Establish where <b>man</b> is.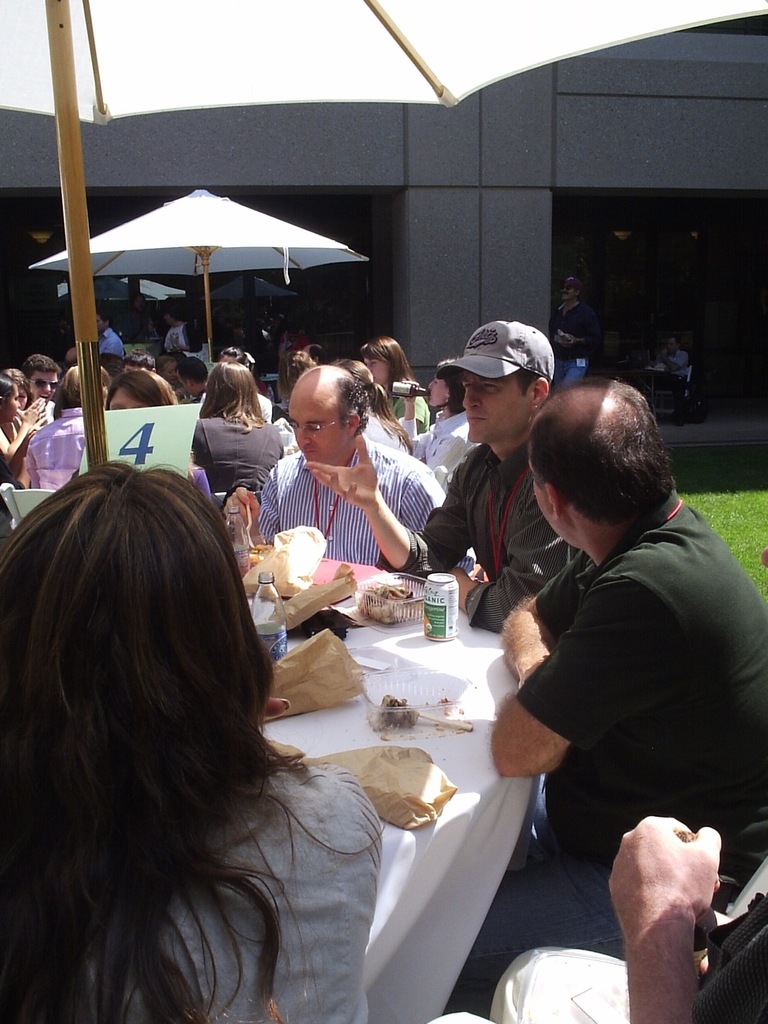
Established at [422, 811, 767, 1023].
